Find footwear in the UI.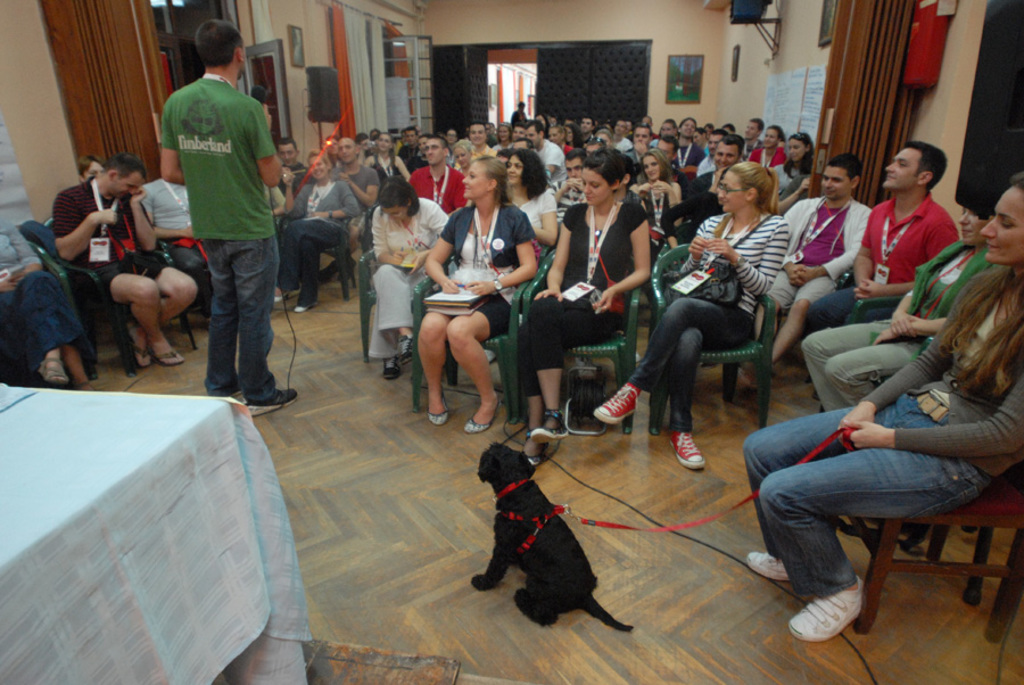
UI element at [left=748, top=548, right=799, bottom=579].
